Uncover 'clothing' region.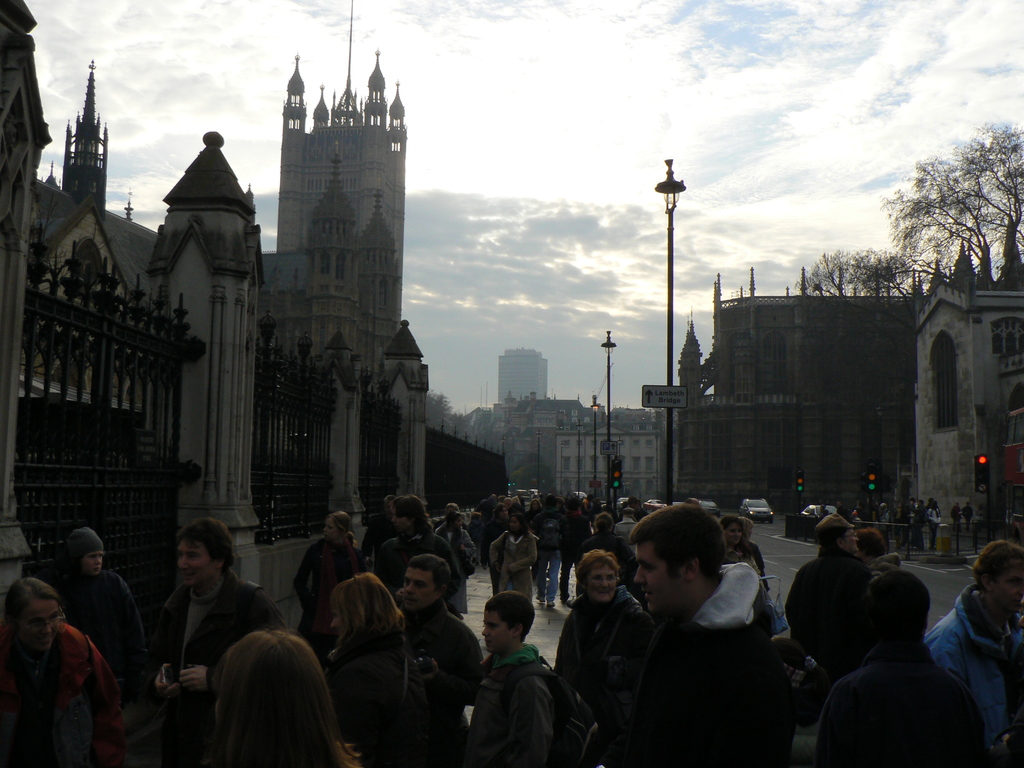
Uncovered: x1=565, y1=509, x2=588, y2=598.
